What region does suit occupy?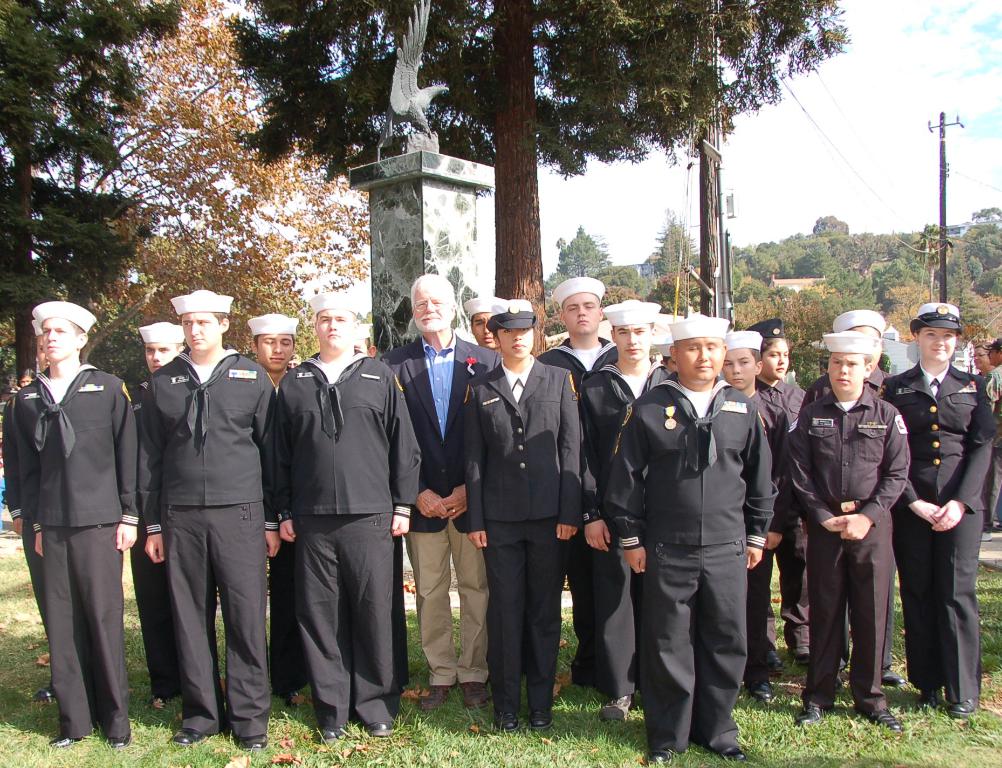
879,360,992,703.
